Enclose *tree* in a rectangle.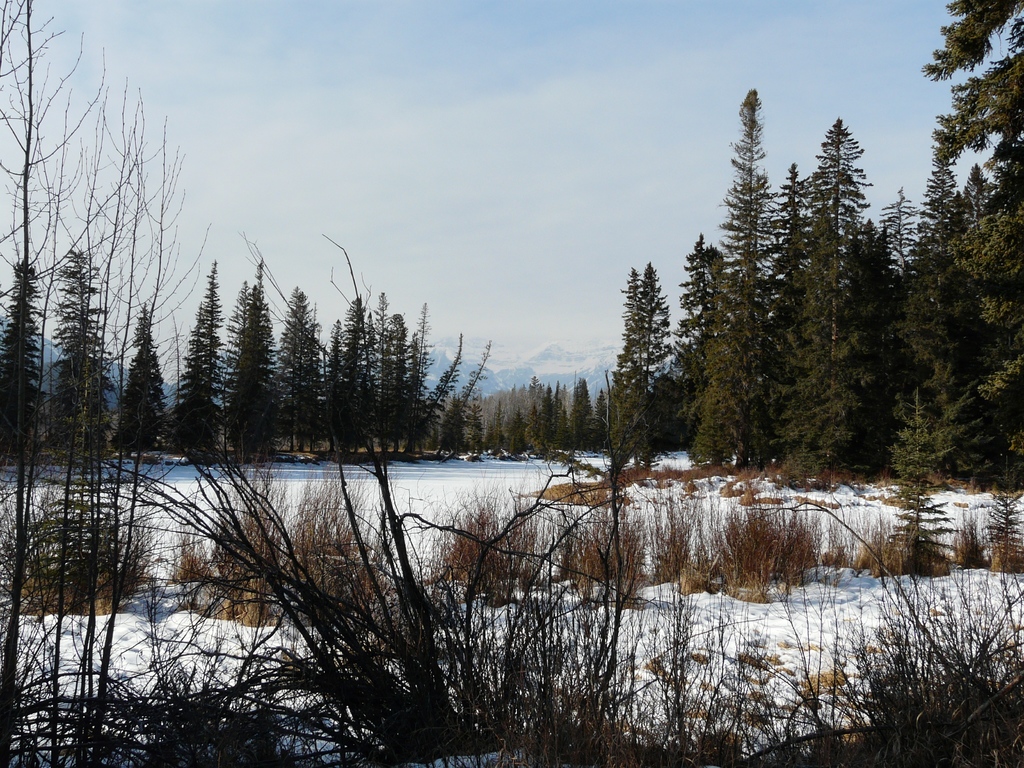
locate(0, 250, 54, 463).
